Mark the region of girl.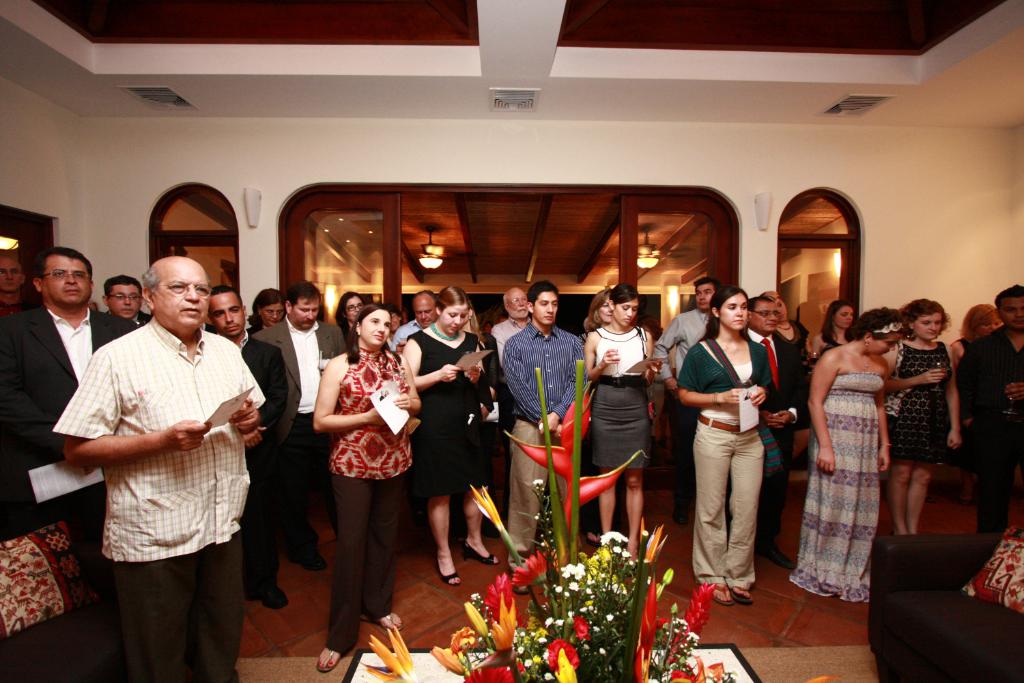
Region: pyautogui.locateOnScreen(803, 299, 852, 363).
